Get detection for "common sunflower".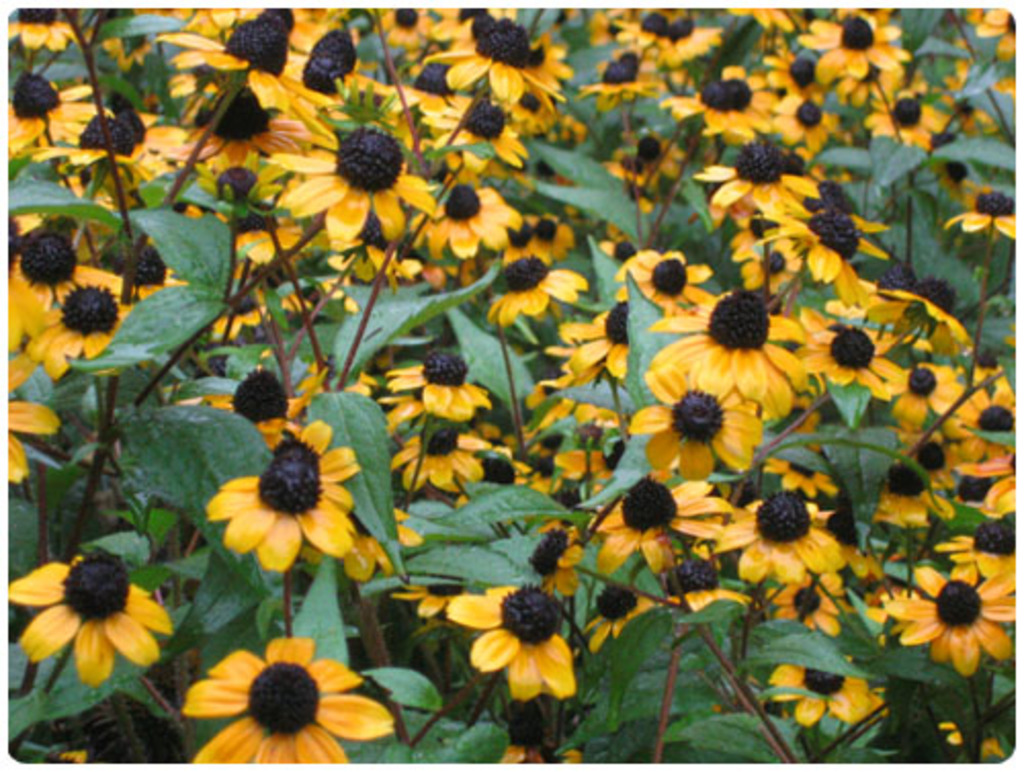
Detection: [799, 309, 901, 393].
